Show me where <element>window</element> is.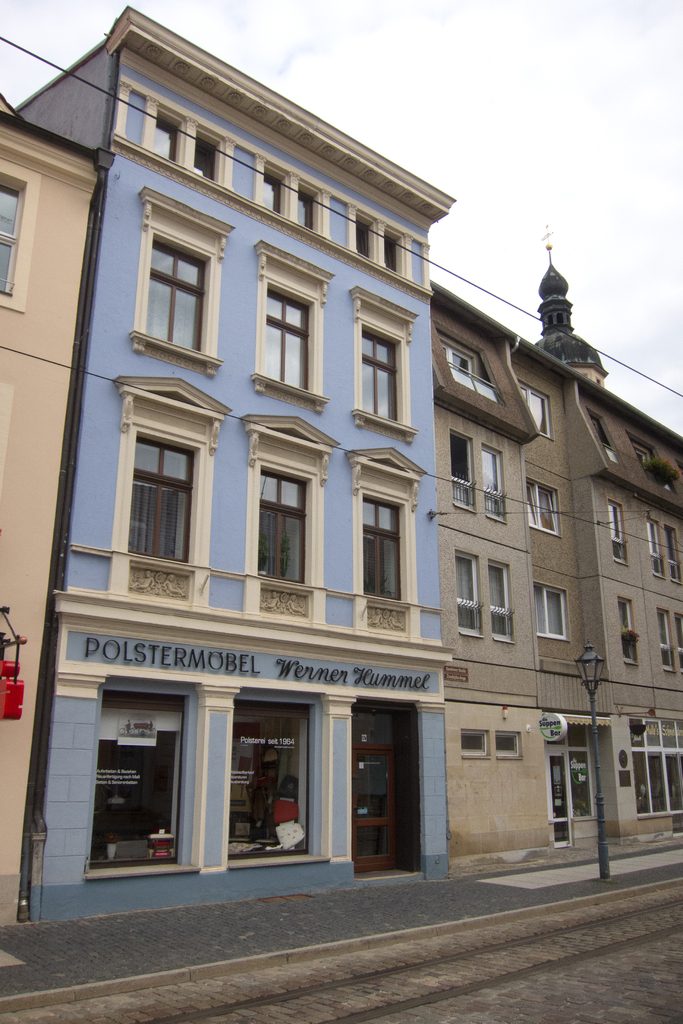
<element>window</element> is at detection(454, 552, 482, 638).
